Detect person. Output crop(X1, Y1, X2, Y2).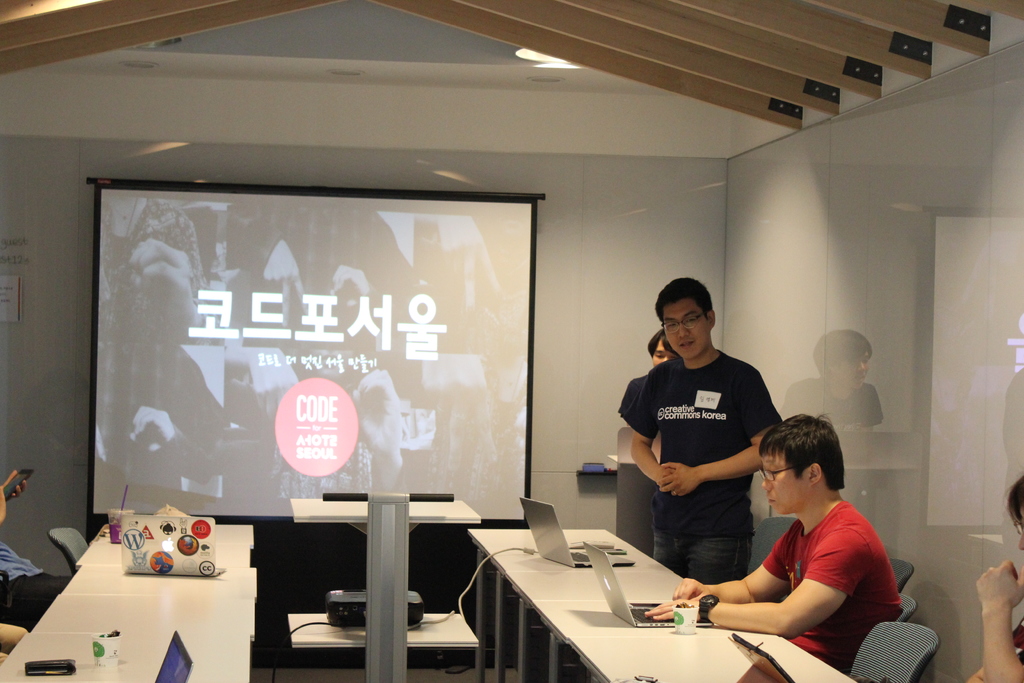
crop(646, 332, 675, 469).
